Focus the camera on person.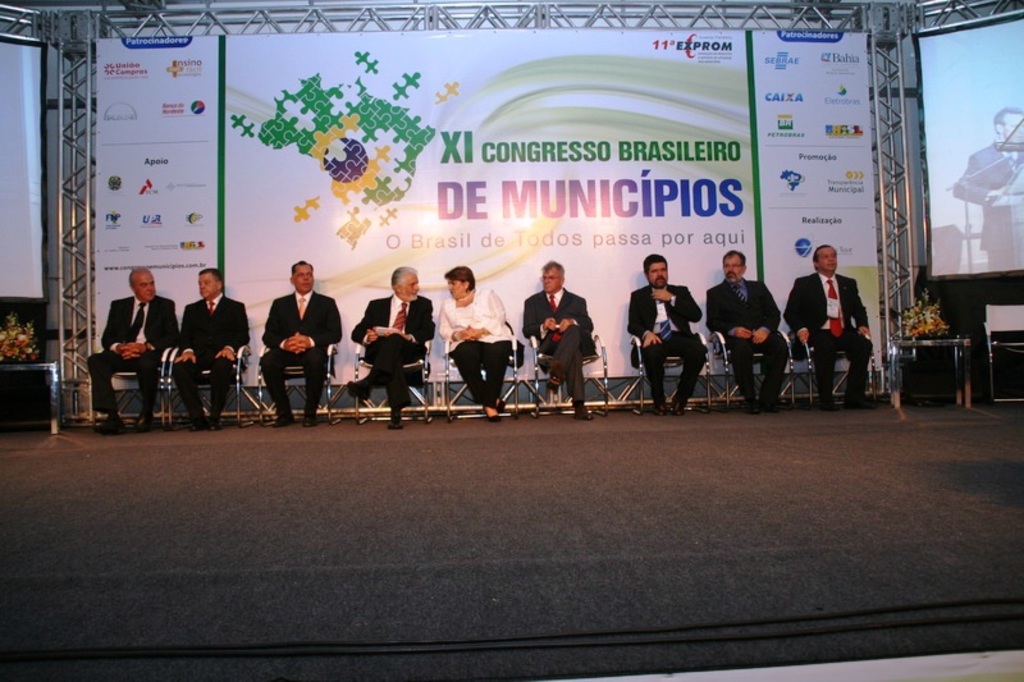
Focus region: 257/251/328/425.
